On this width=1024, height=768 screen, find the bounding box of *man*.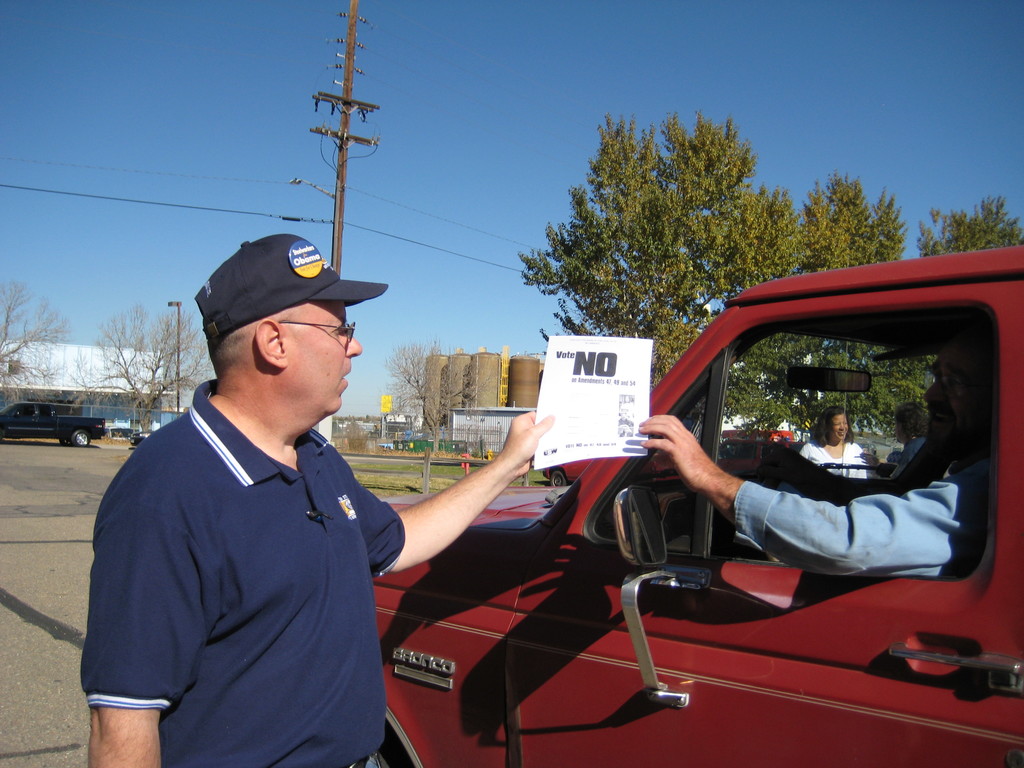
Bounding box: box(640, 346, 984, 578).
